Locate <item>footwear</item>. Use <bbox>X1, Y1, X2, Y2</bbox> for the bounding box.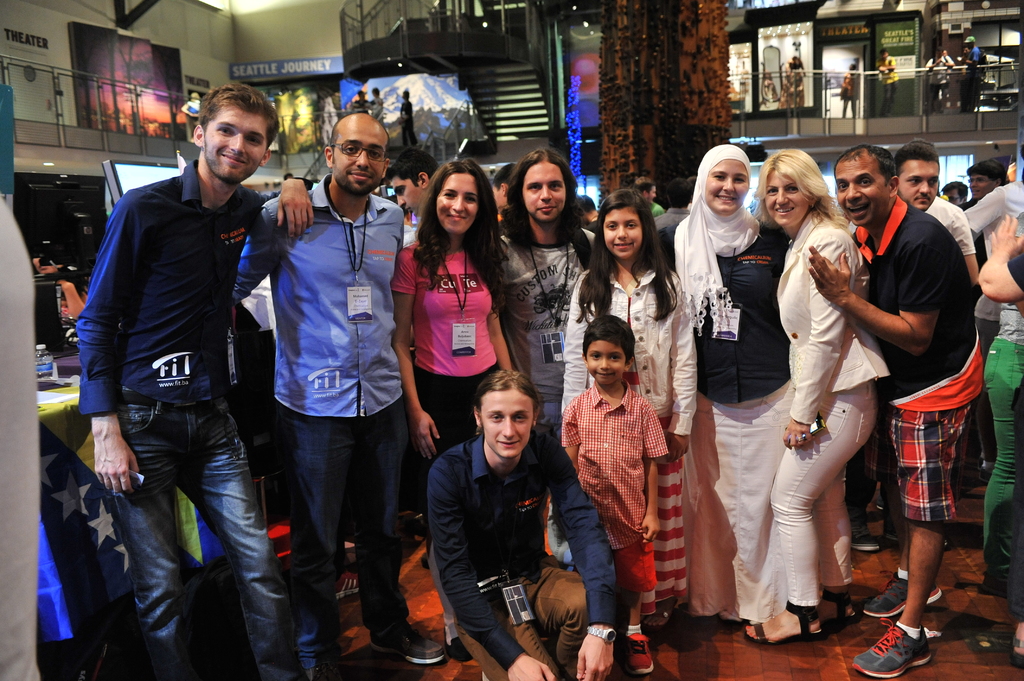
<bbox>978, 466, 992, 485</bbox>.
